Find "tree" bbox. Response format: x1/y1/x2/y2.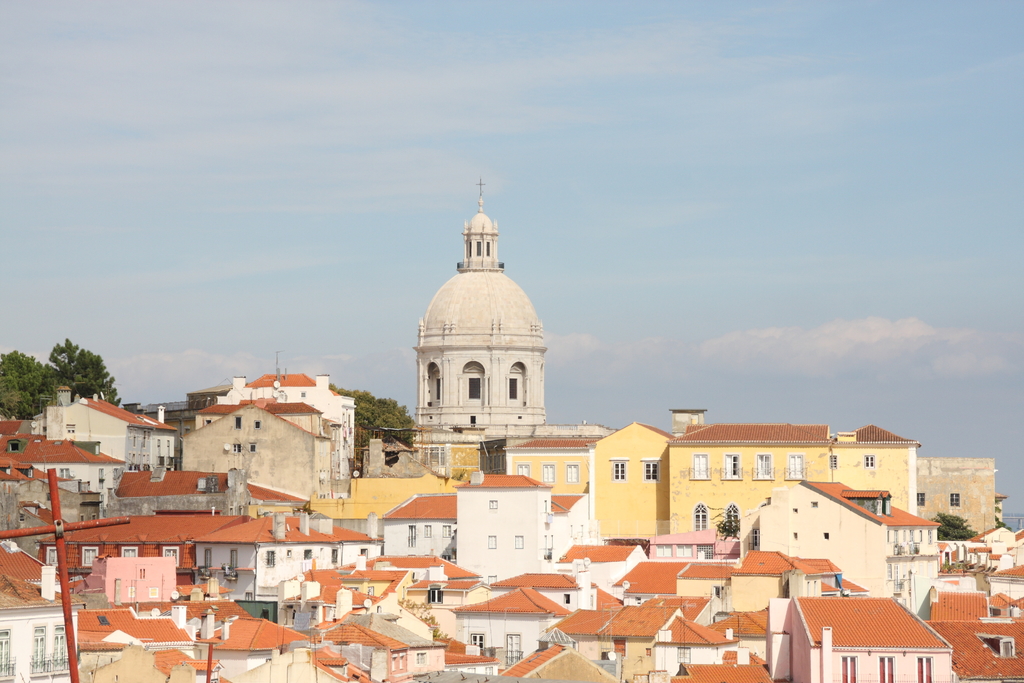
47/332/120/401.
